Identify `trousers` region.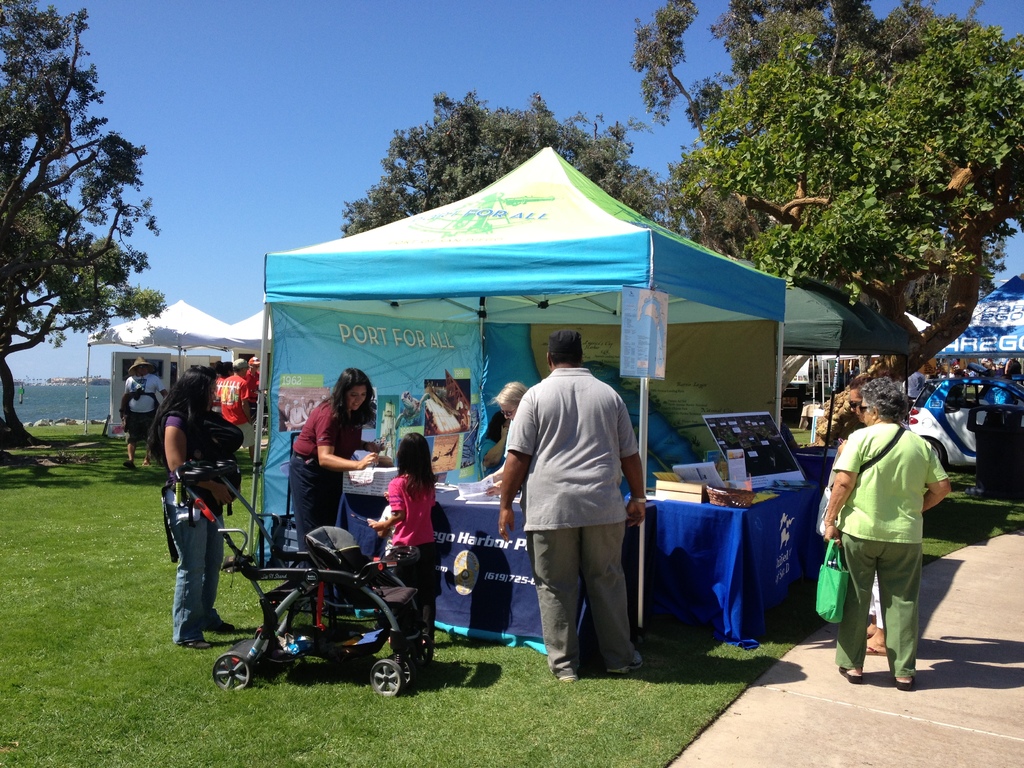
Region: <bbox>838, 527, 920, 678</bbox>.
